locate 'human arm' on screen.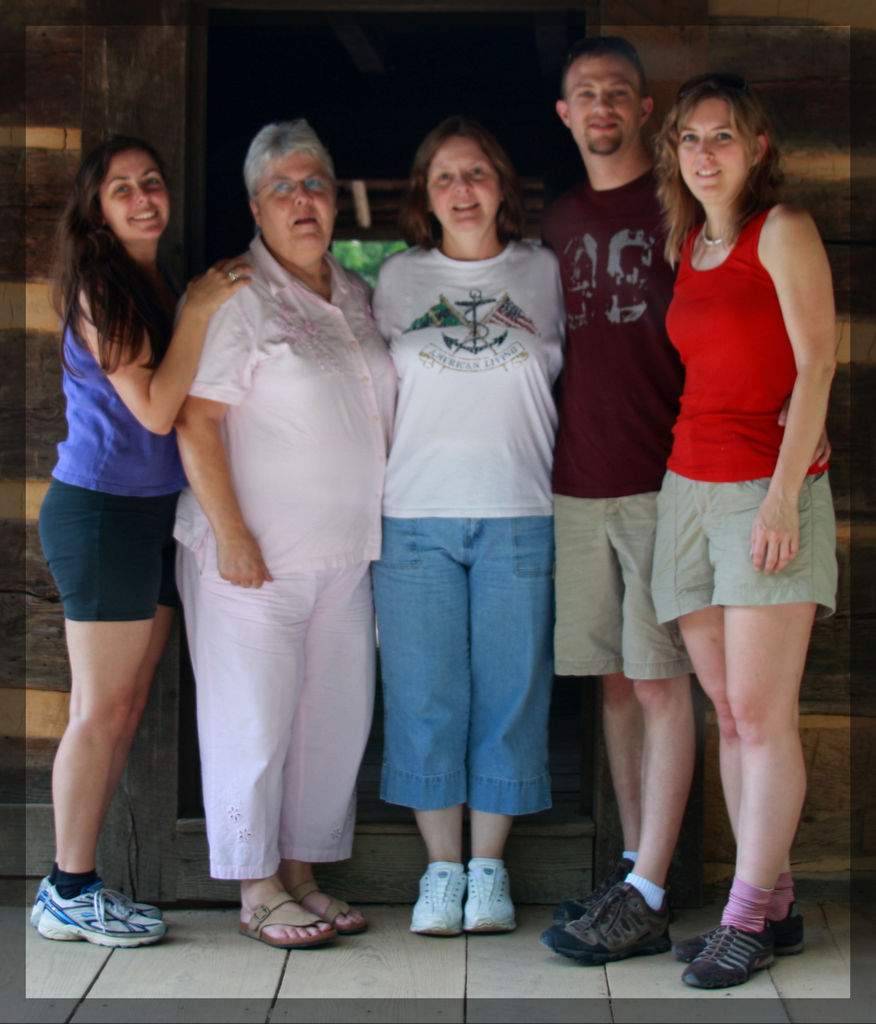
On screen at (x1=159, y1=270, x2=276, y2=576).
